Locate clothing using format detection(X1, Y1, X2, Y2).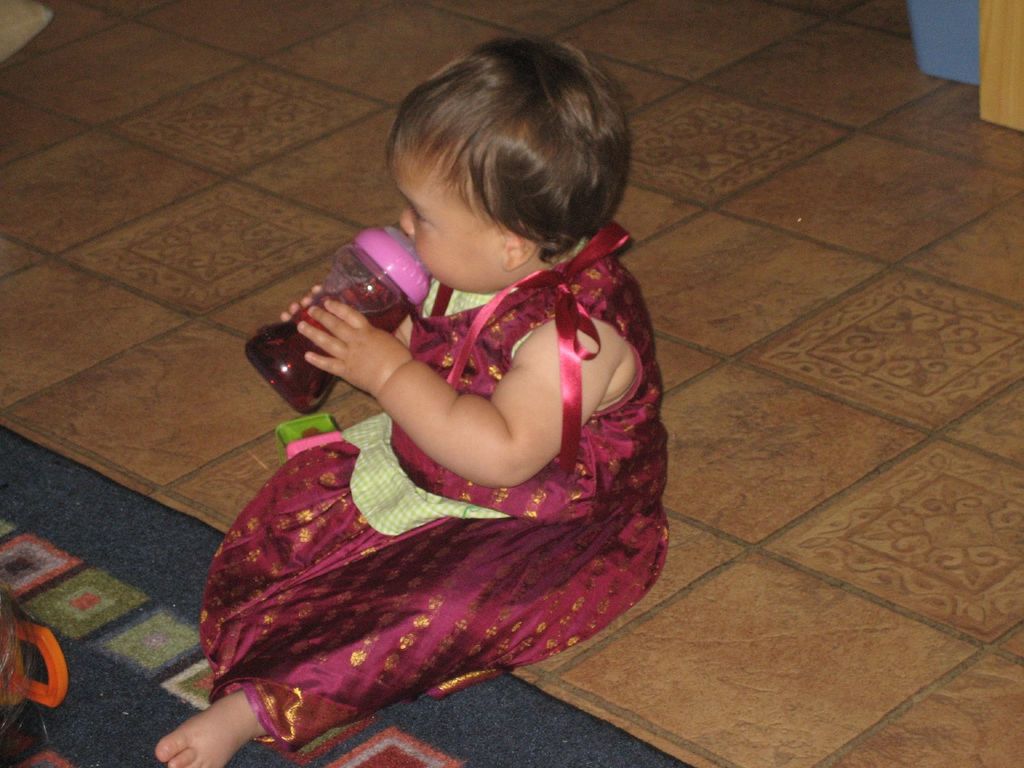
detection(202, 241, 659, 709).
